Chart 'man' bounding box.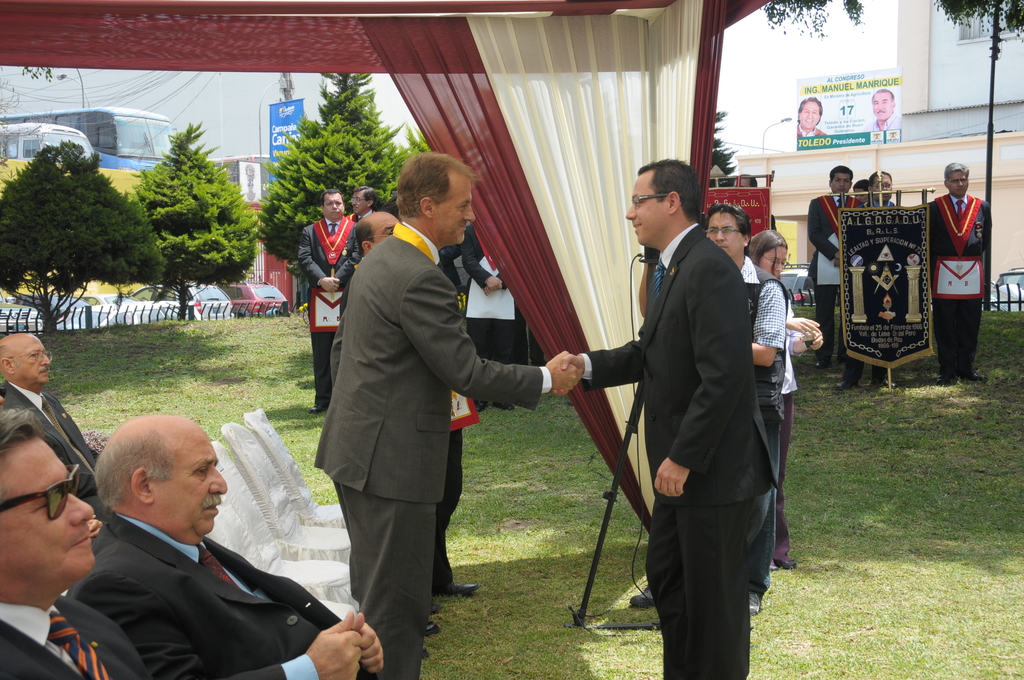
Charted: 296,185,367,416.
